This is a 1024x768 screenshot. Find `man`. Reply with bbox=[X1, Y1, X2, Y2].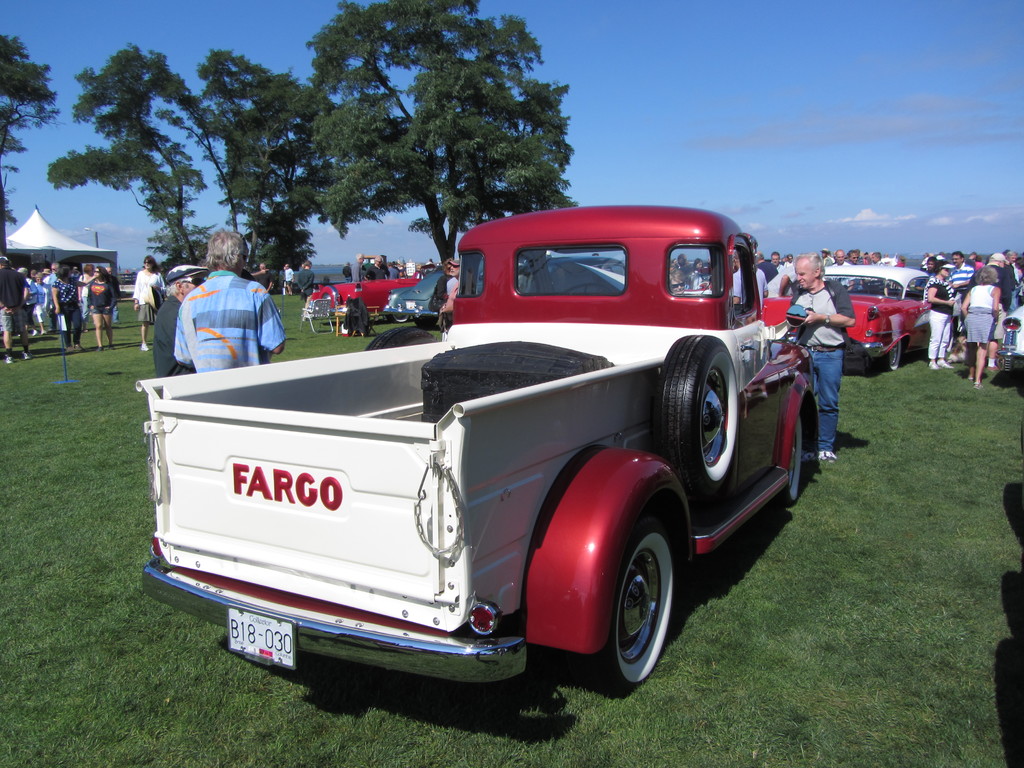
bbox=[755, 248, 776, 282].
